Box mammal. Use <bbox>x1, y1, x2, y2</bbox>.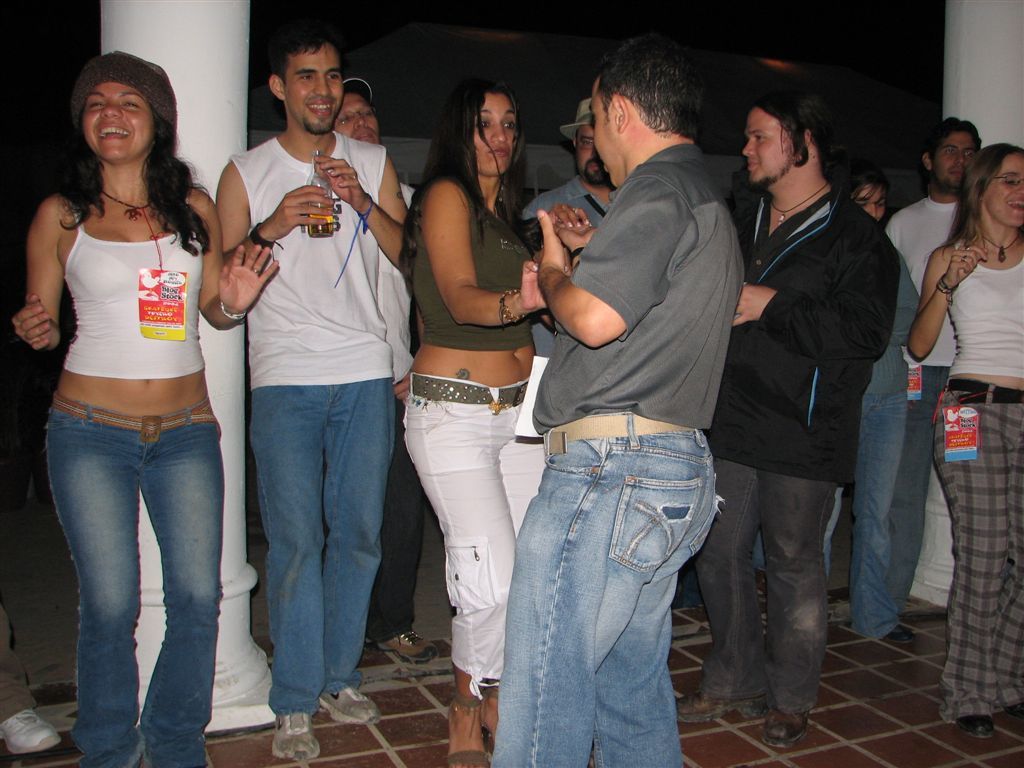
<bbox>913, 136, 1023, 743</bbox>.
